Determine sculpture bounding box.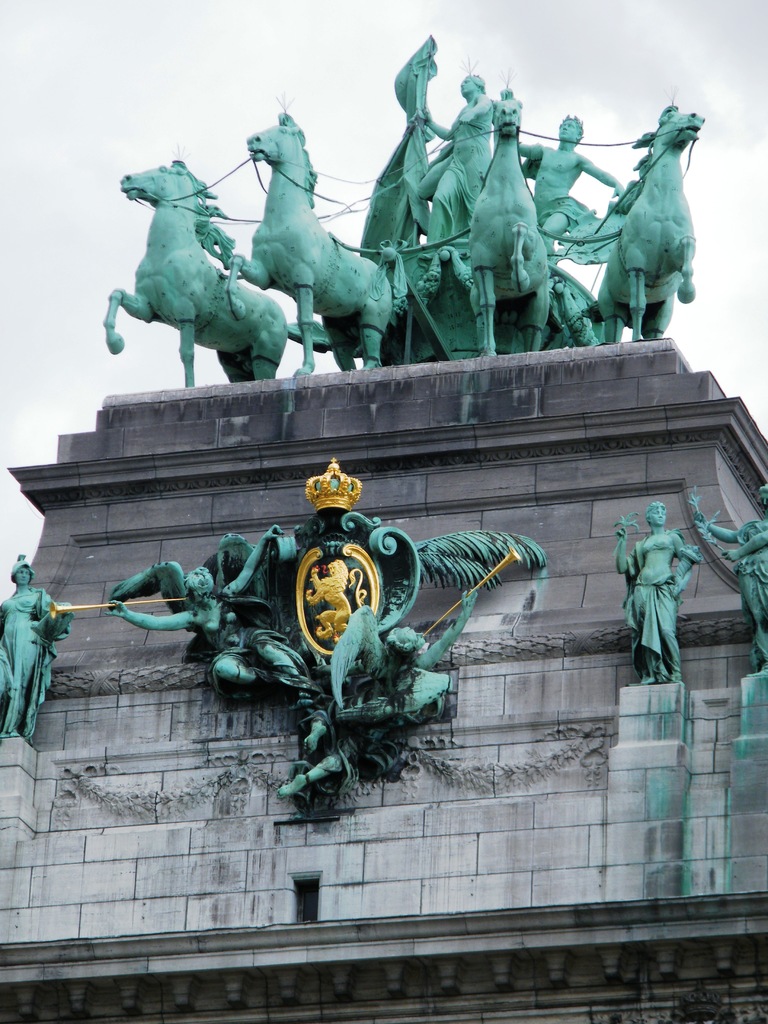
Determined: bbox(213, 111, 402, 385).
